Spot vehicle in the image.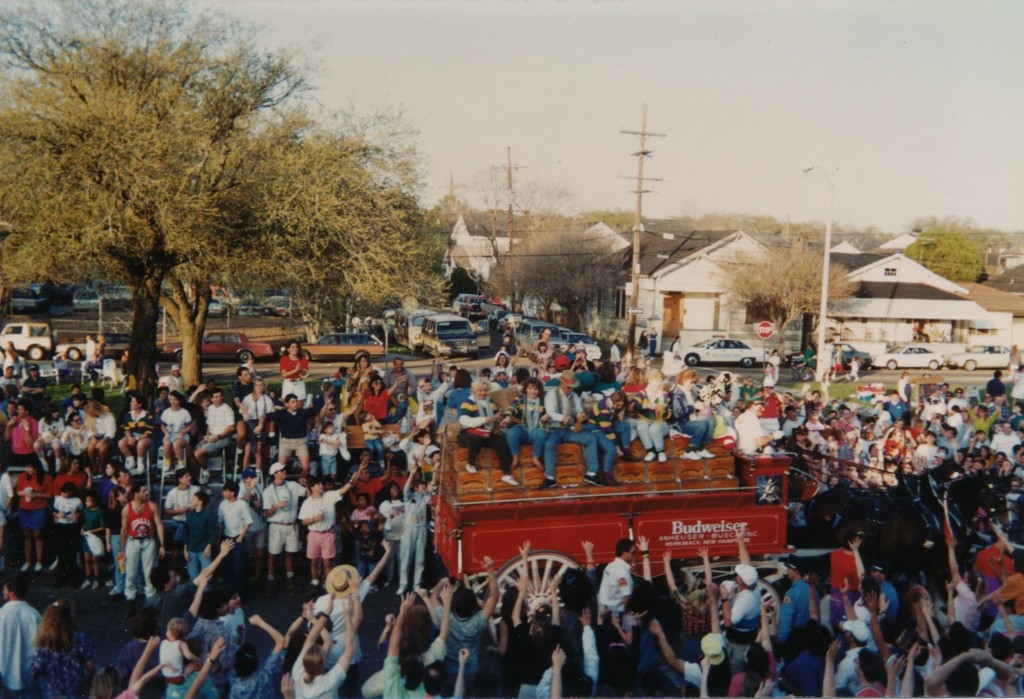
vehicle found at 0, 323, 54, 360.
